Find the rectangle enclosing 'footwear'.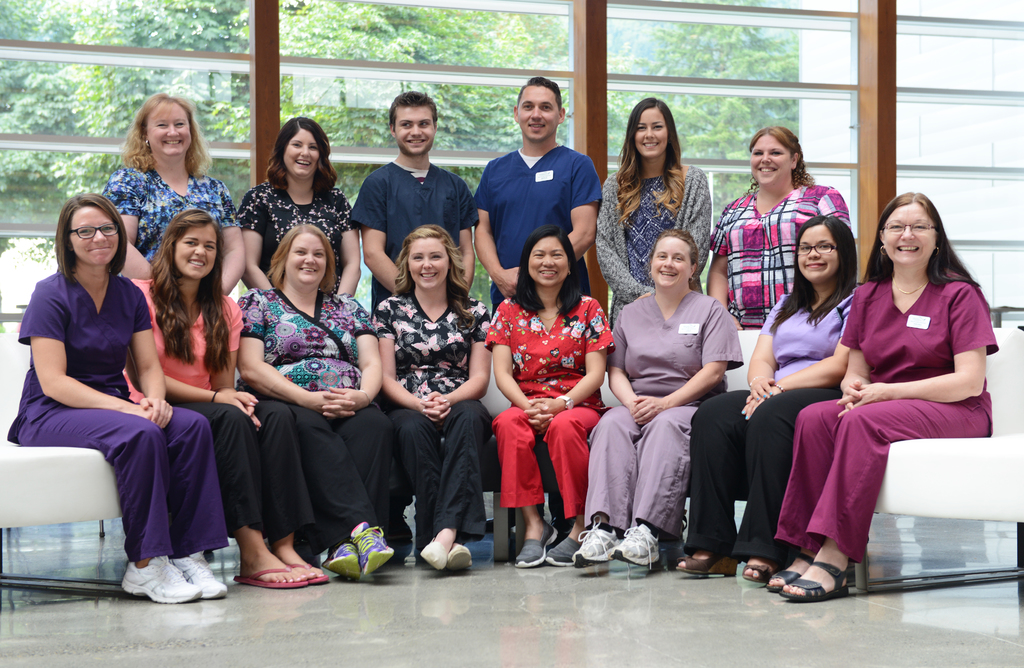
Rect(740, 558, 788, 583).
